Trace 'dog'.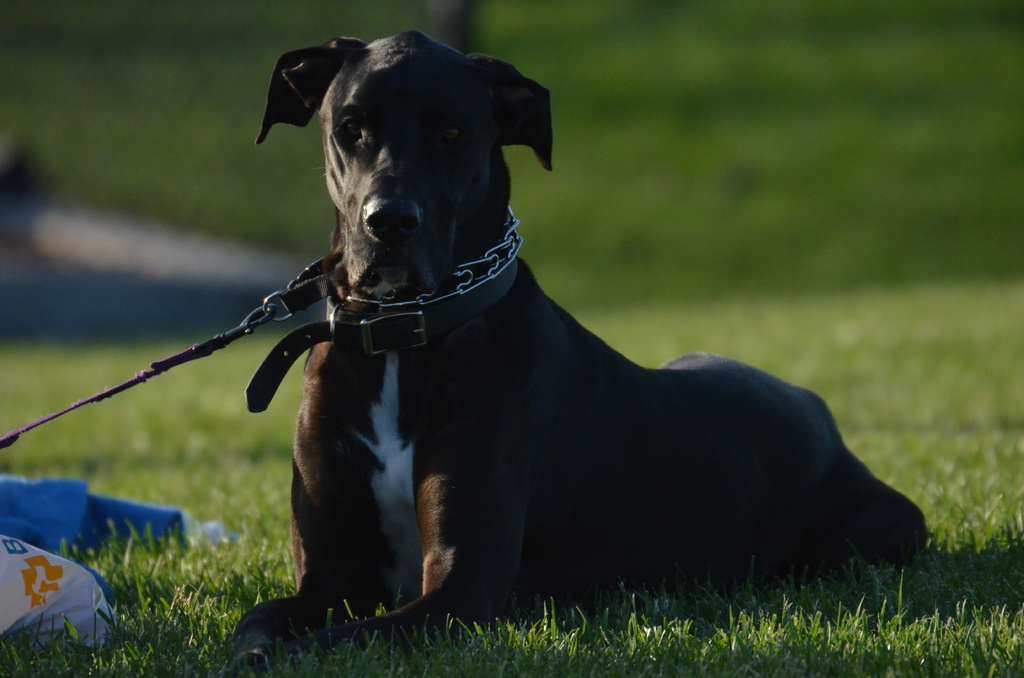
Traced to bbox=[215, 34, 929, 674].
